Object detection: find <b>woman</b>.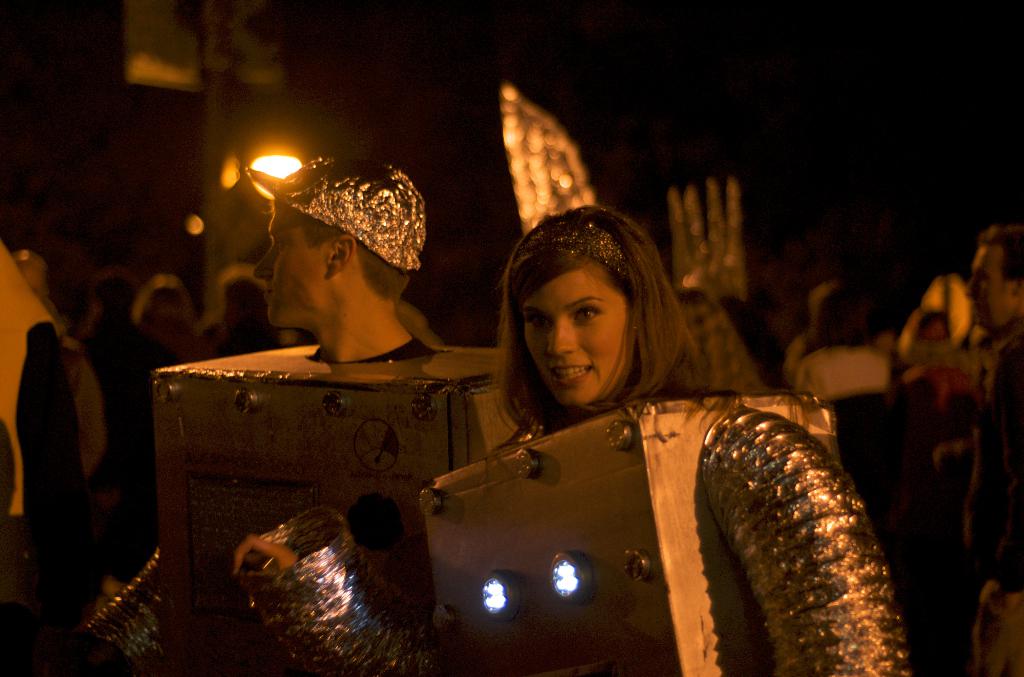
{"x1": 256, "y1": 179, "x2": 855, "y2": 670}.
